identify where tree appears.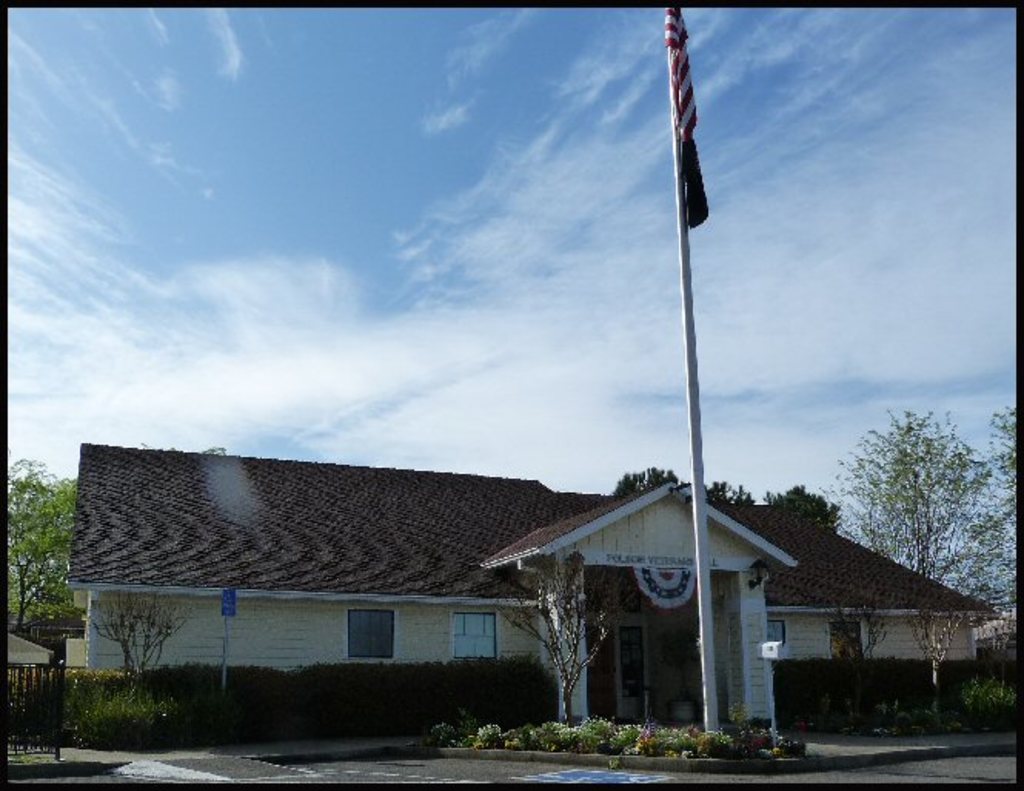
Appears at x1=842, y1=391, x2=993, y2=606.
